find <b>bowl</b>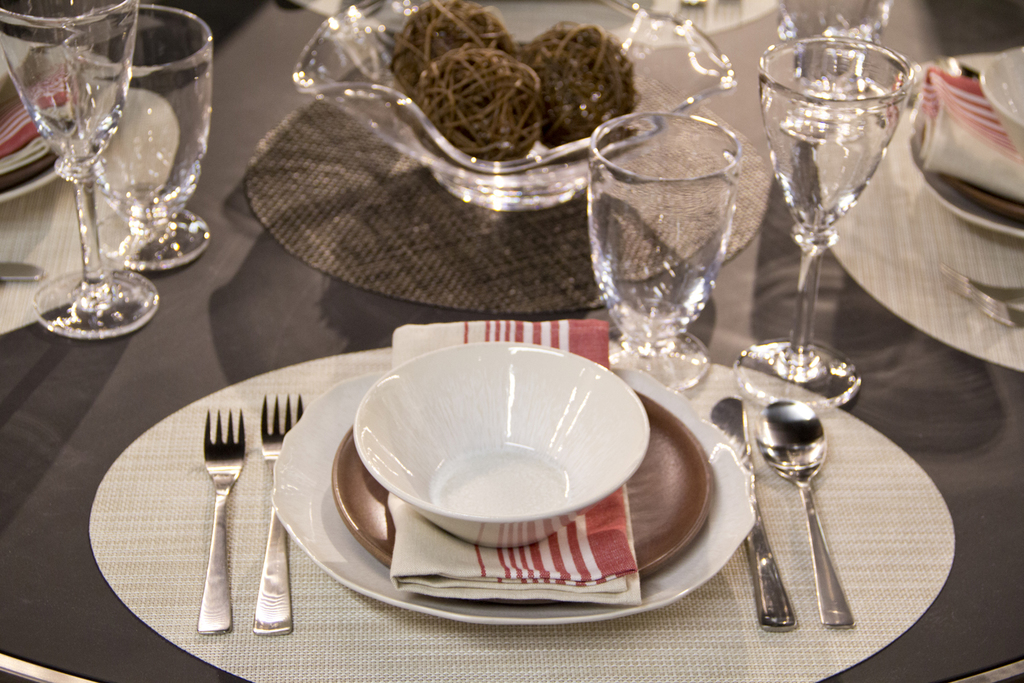
329:360:655:583
